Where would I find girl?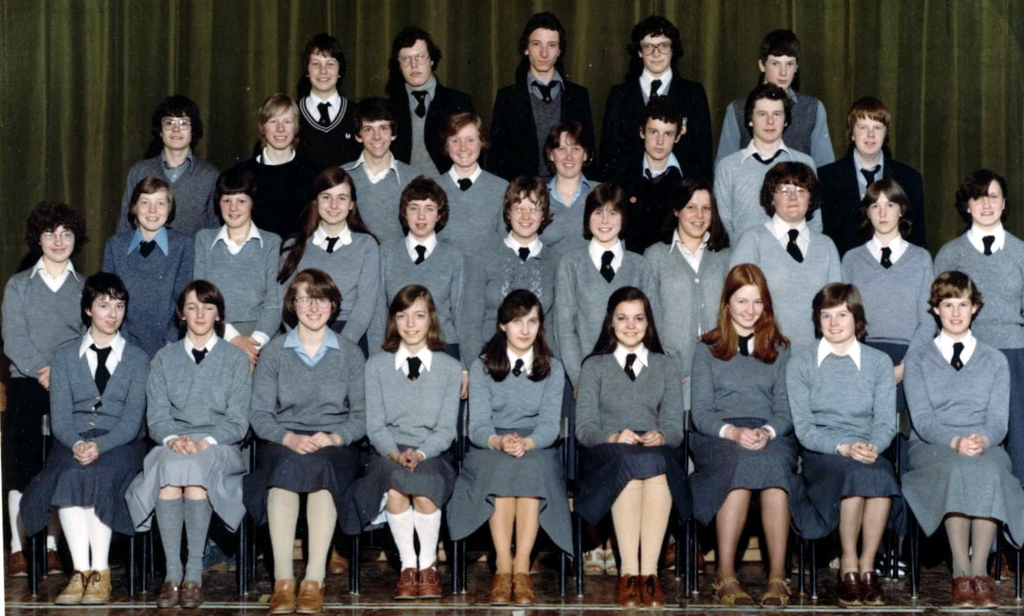
At 0 197 96 561.
